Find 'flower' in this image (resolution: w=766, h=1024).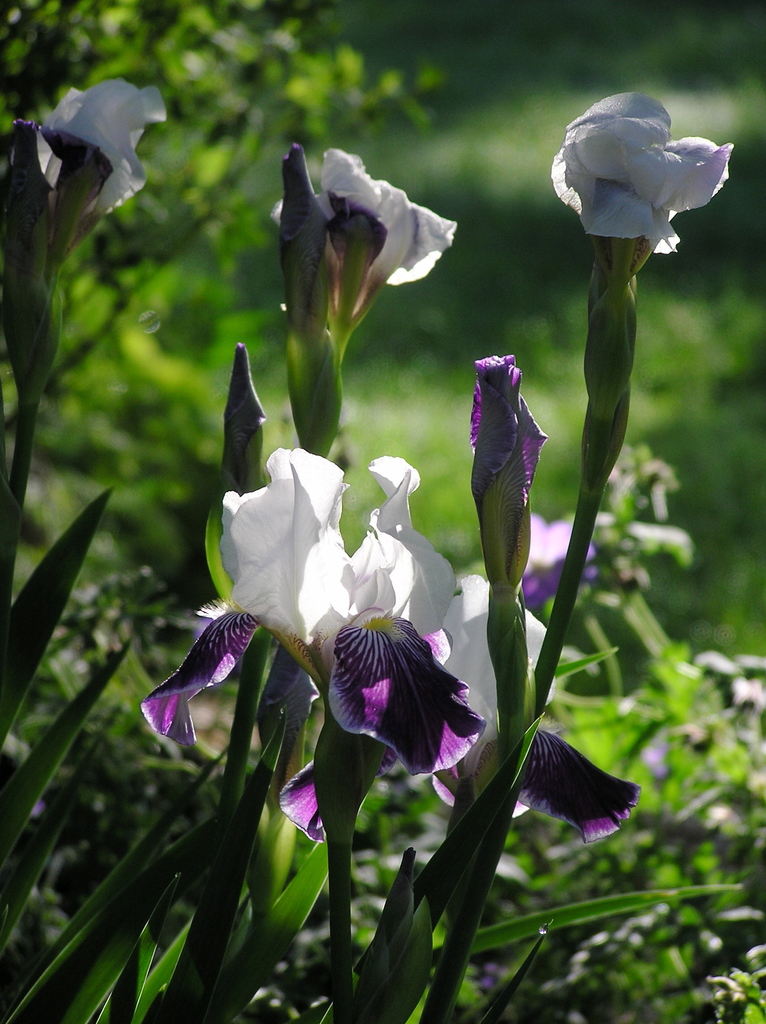
locate(258, 140, 452, 352).
